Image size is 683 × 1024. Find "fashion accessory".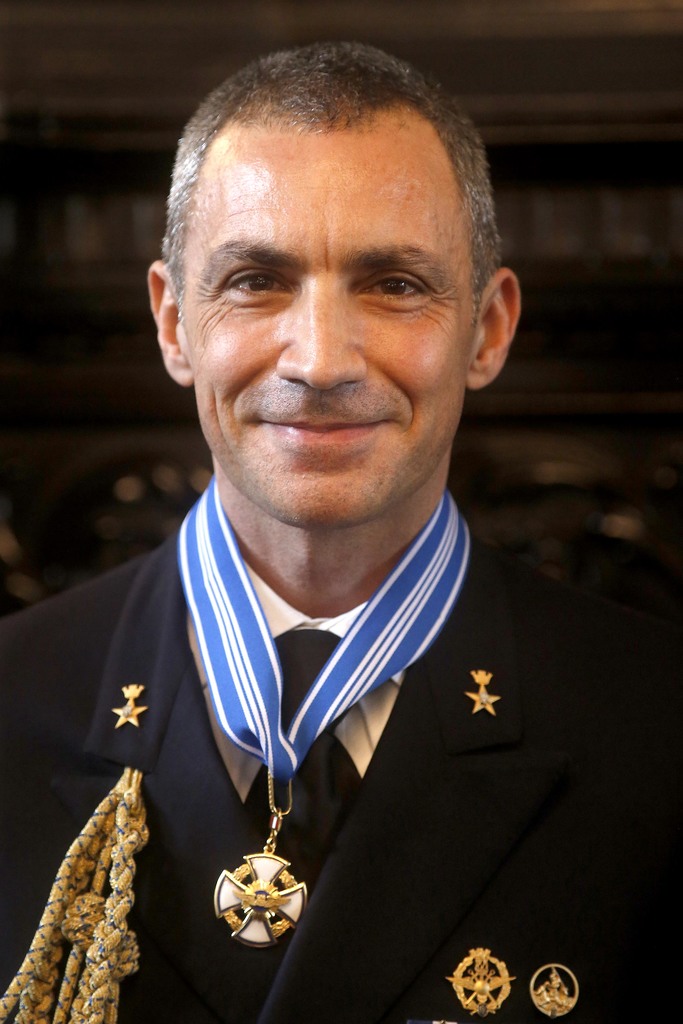
[0, 757, 150, 1023].
